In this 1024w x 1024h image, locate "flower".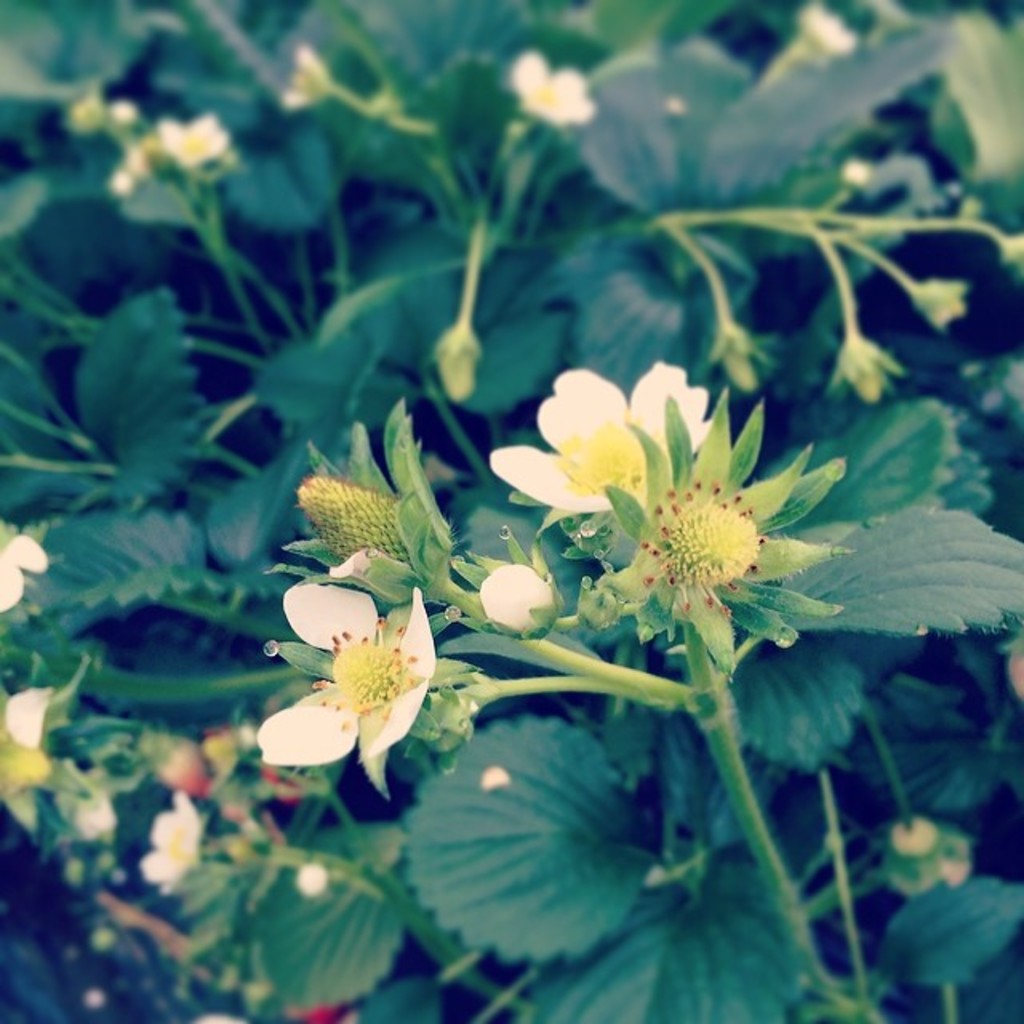
Bounding box: {"x1": 490, "y1": 363, "x2": 722, "y2": 522}.
